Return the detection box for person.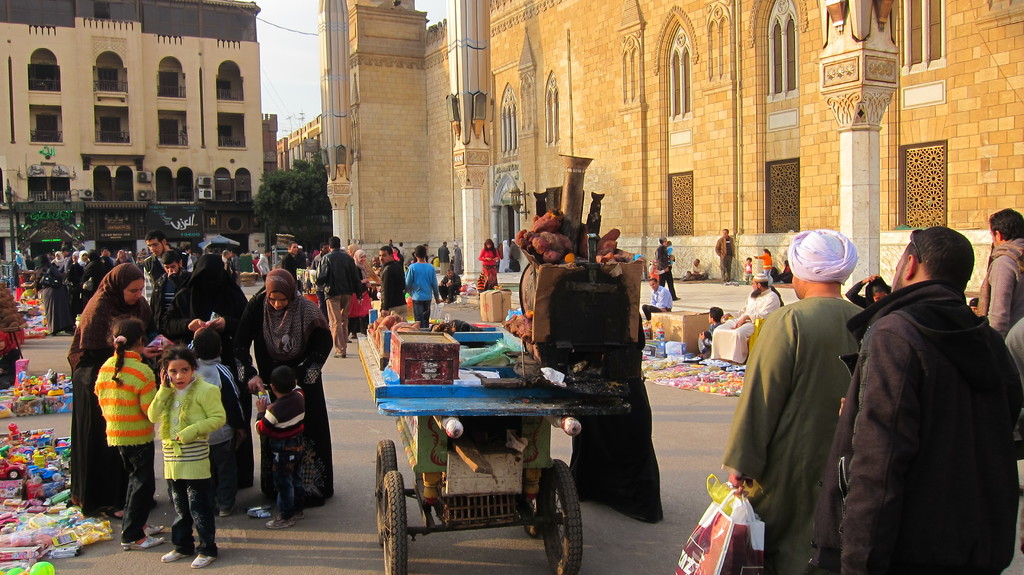
<region>31, 245, 130, 341</region>.
